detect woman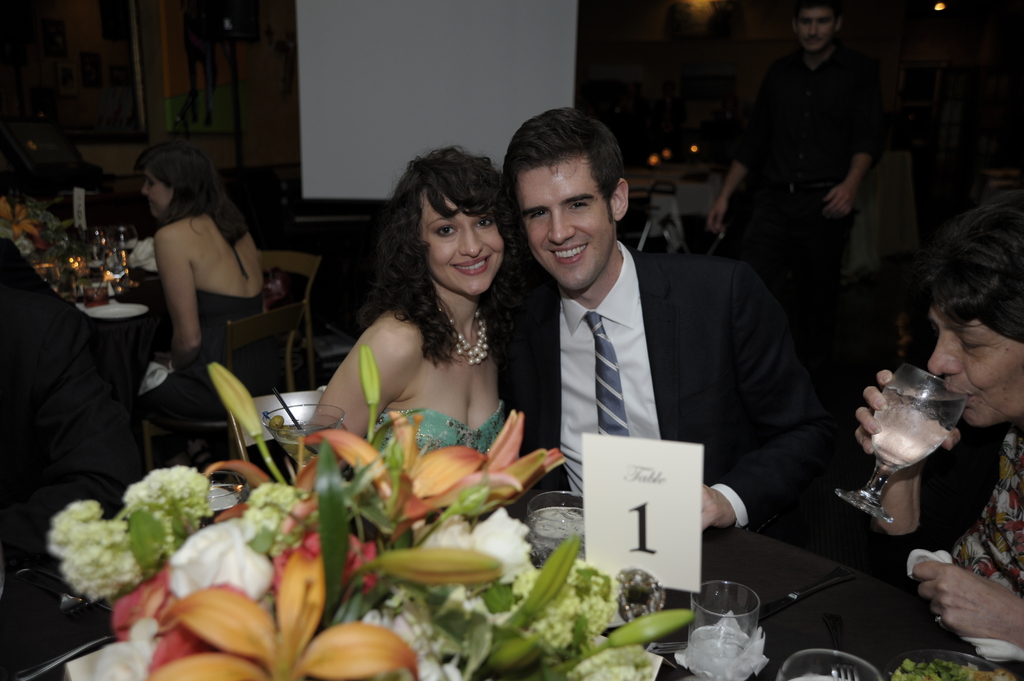
[left=292, top=145, right=554, bottom=504]
